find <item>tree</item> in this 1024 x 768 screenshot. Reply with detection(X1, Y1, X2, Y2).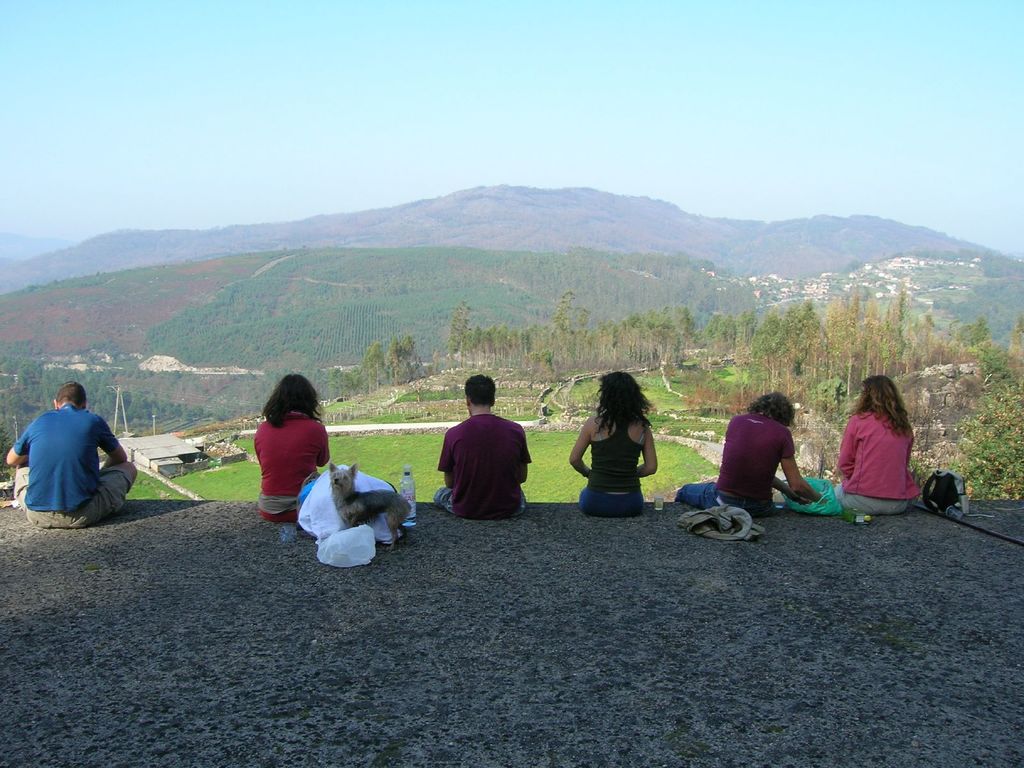
detection(975, 337, 1022, 391).
